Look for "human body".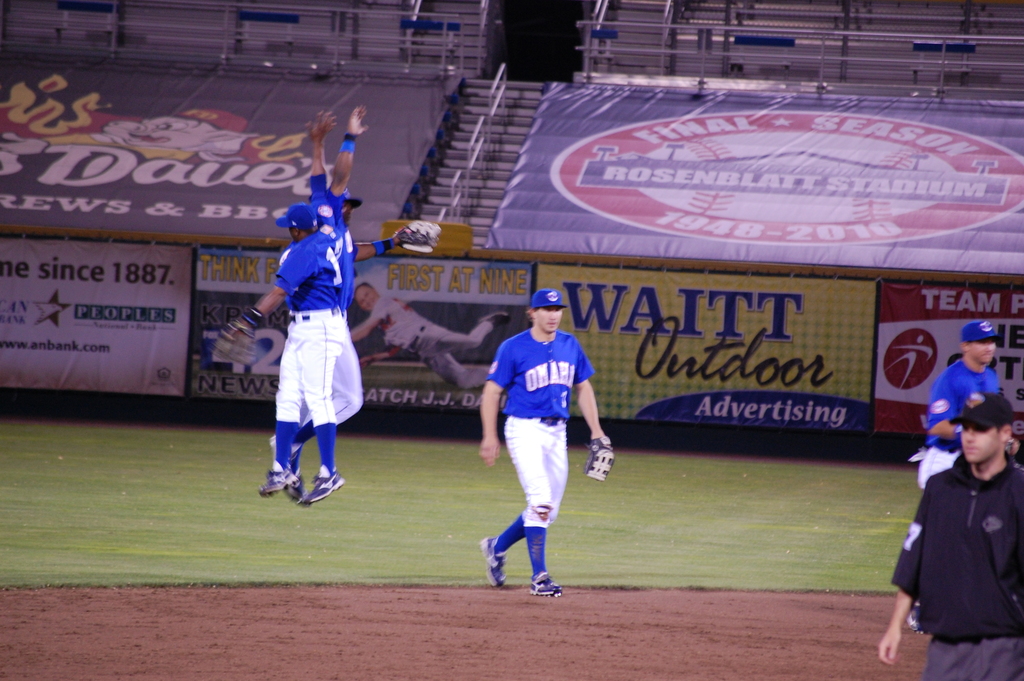
Found: {"x1": 346, "y1": 283, "x2": 511, "y2": 395}.
